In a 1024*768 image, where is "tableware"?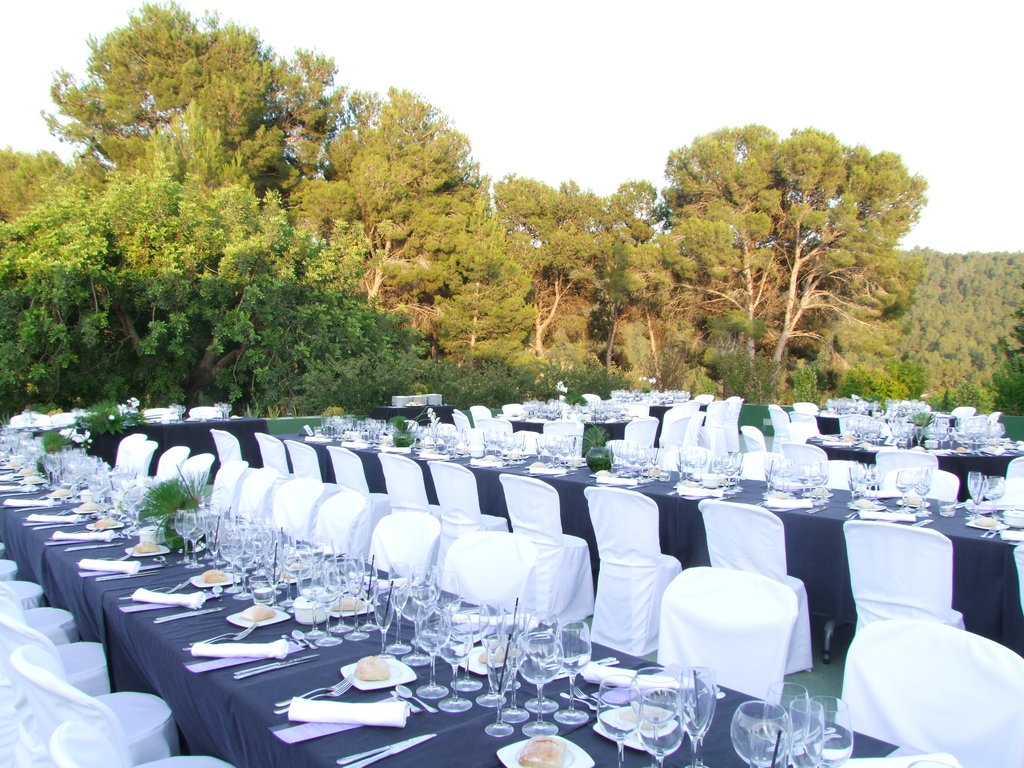
[x1=275, y1=682, x2=352, y2=714].
